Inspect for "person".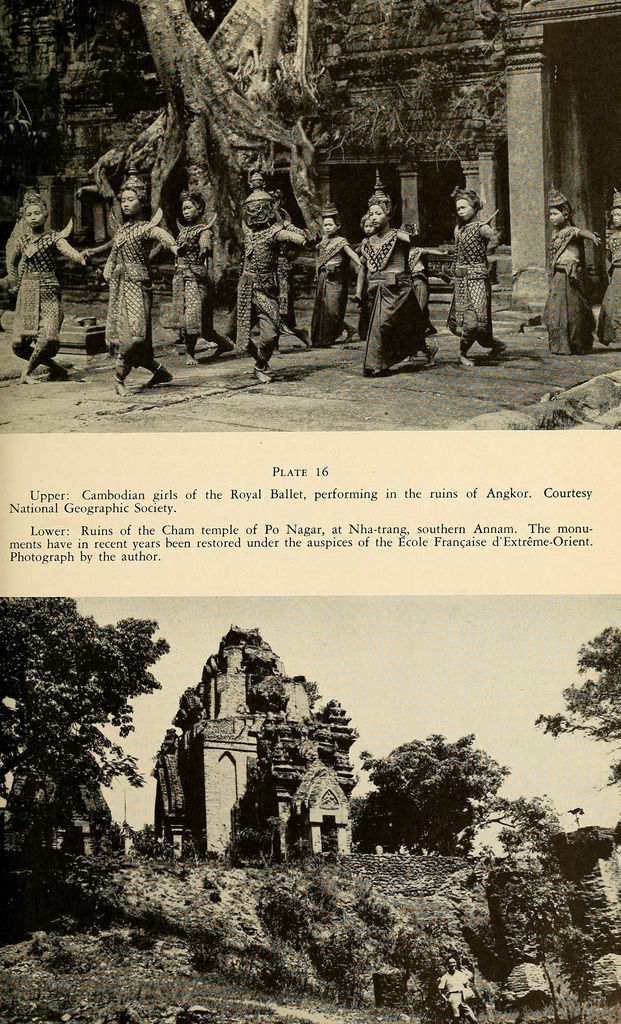
Inspection: crop(439, 185, 506, 369).
